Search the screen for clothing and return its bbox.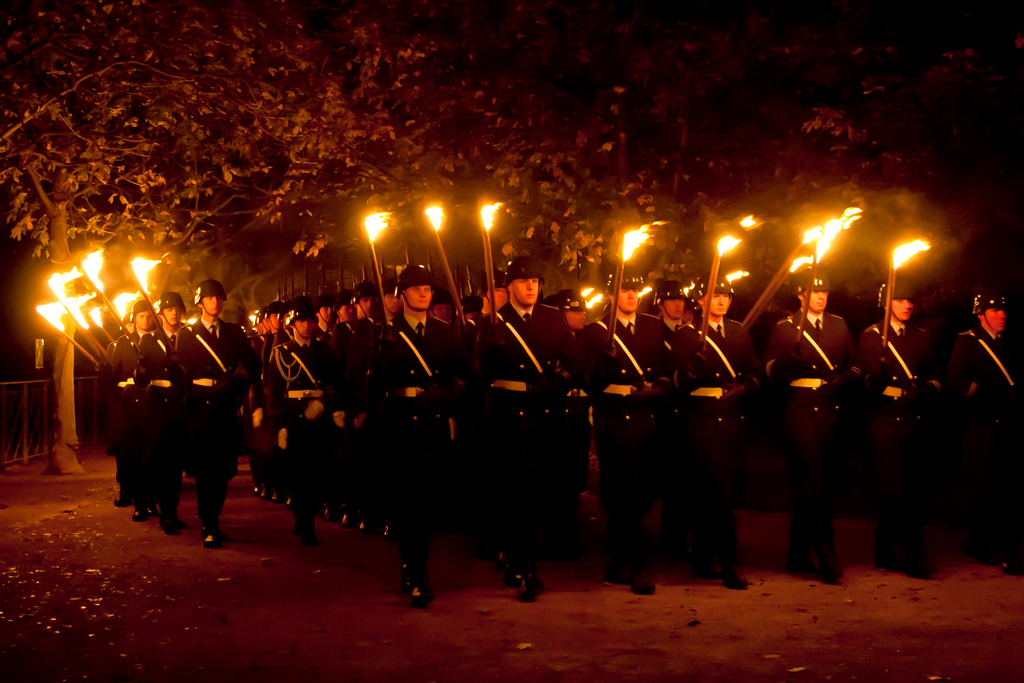
Found: pyautogui.locateOnScreen(170, 313, 257, 527).
